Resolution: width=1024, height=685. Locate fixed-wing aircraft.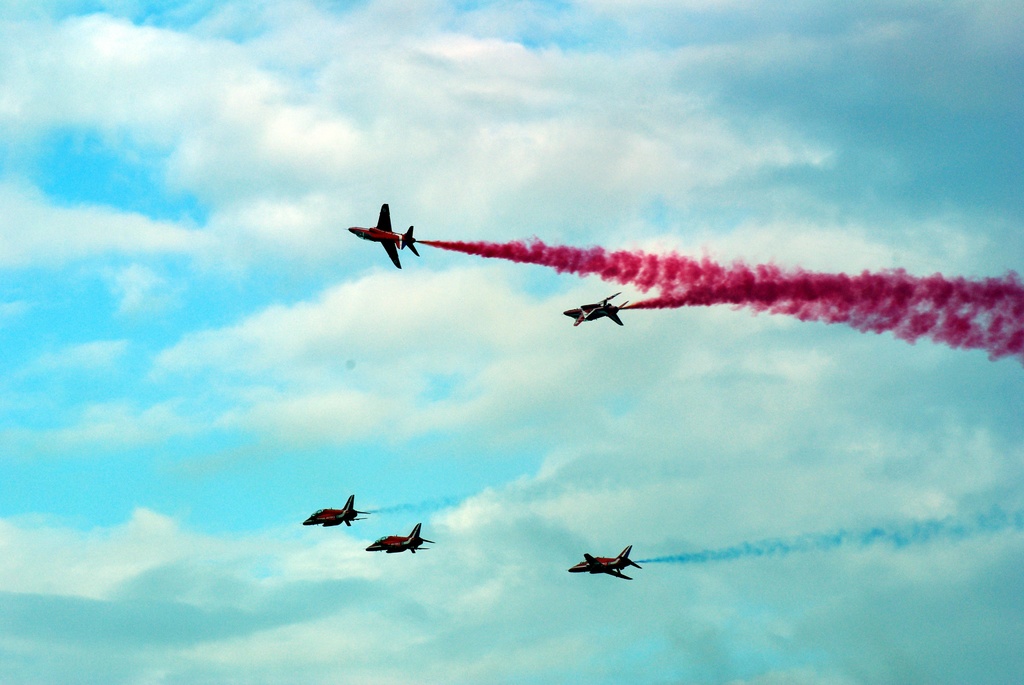
{"x1": 340, "y1": 194, "x2": 440, "y2": 276}.
